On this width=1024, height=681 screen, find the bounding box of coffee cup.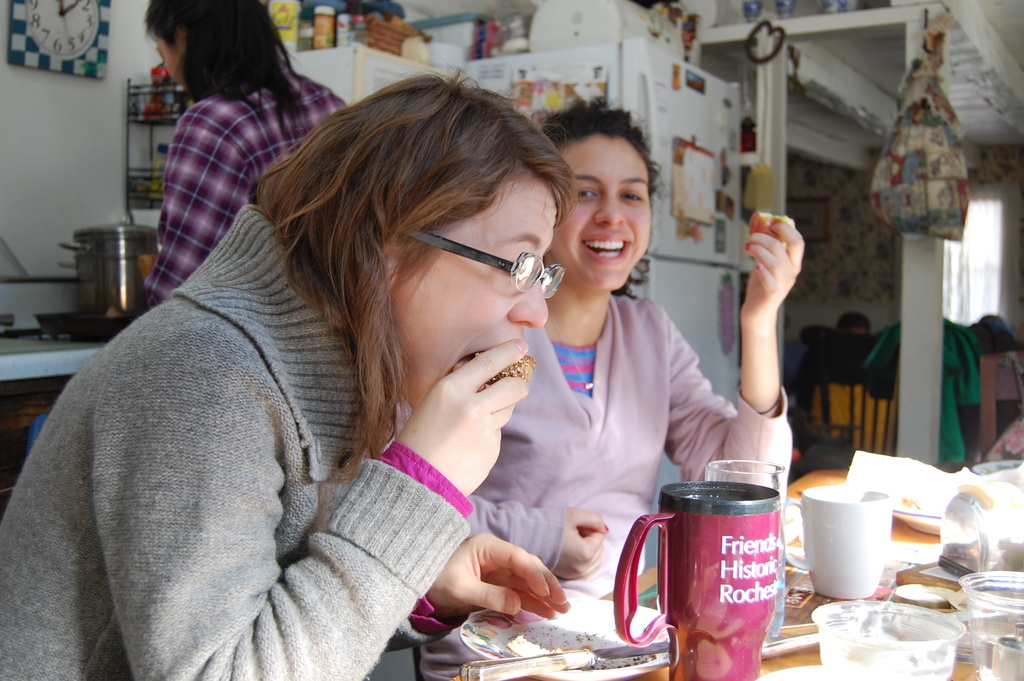
Bounding box: x1=612 y1=477 x2=780 y2=680.
